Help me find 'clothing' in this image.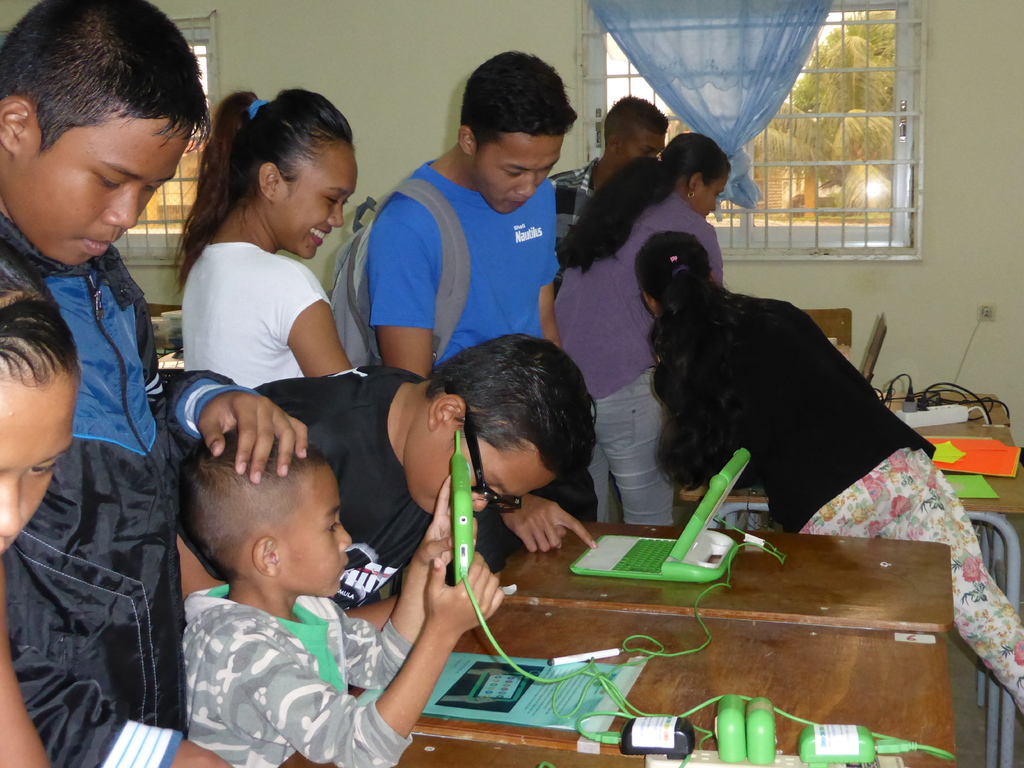
Found it: 179, 236, 334, 393.
